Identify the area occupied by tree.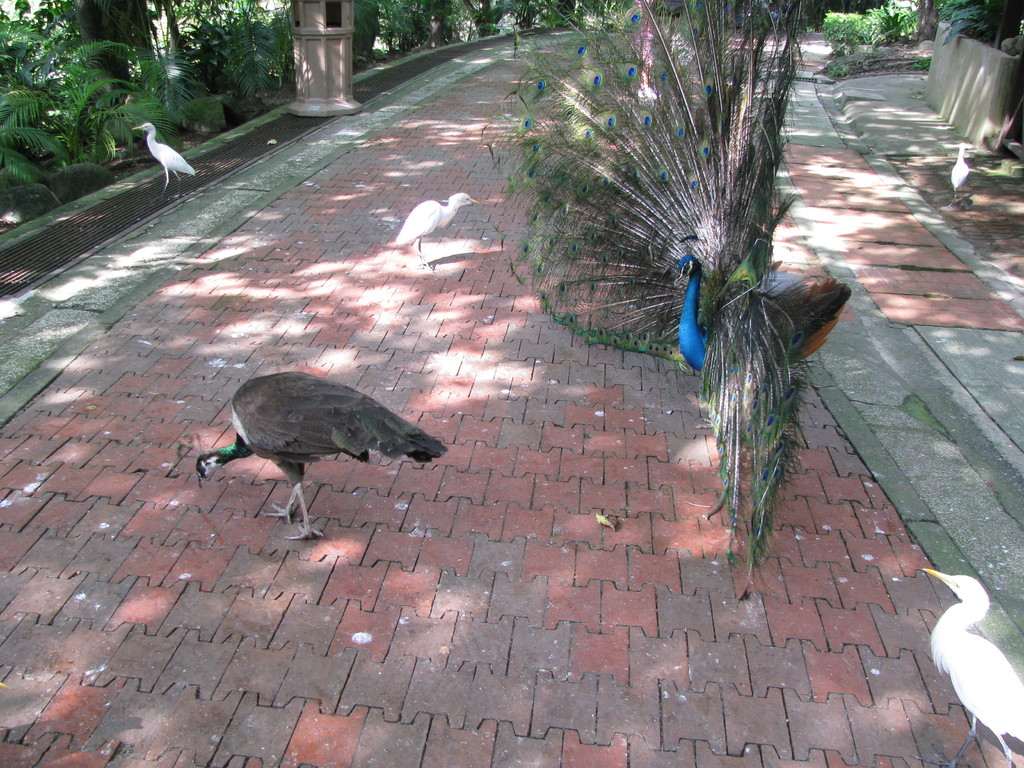
Area: {"left": 52, "top": 0, "right": 150, "bottom": 154}.
